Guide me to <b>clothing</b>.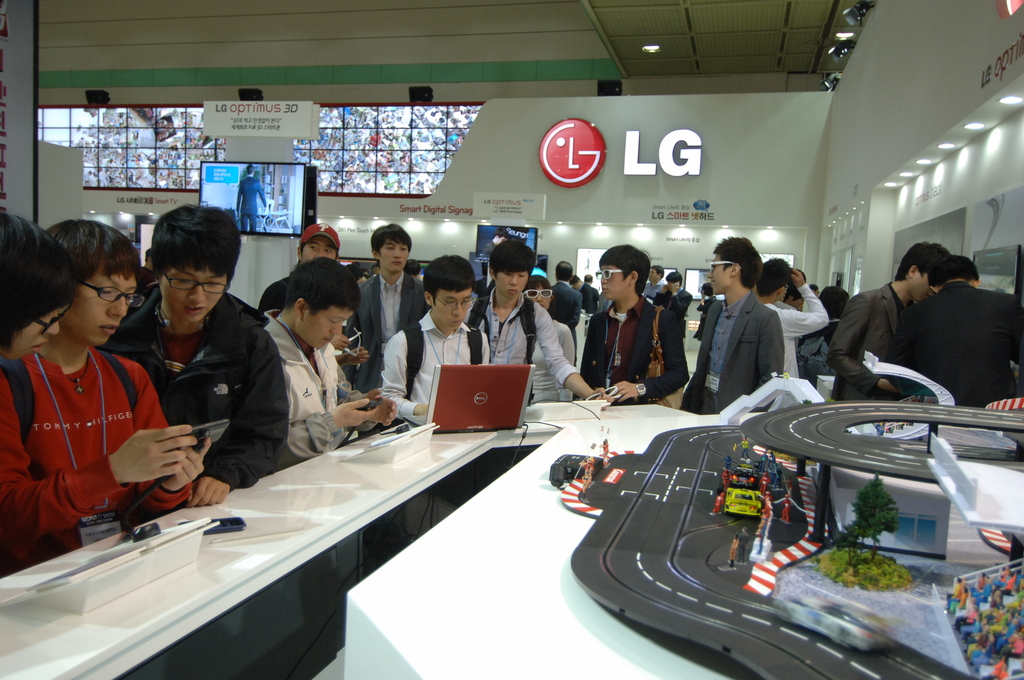
Guidance: {"x1": 474, "y1": 281, "x2": 575, "y2": 387}.
